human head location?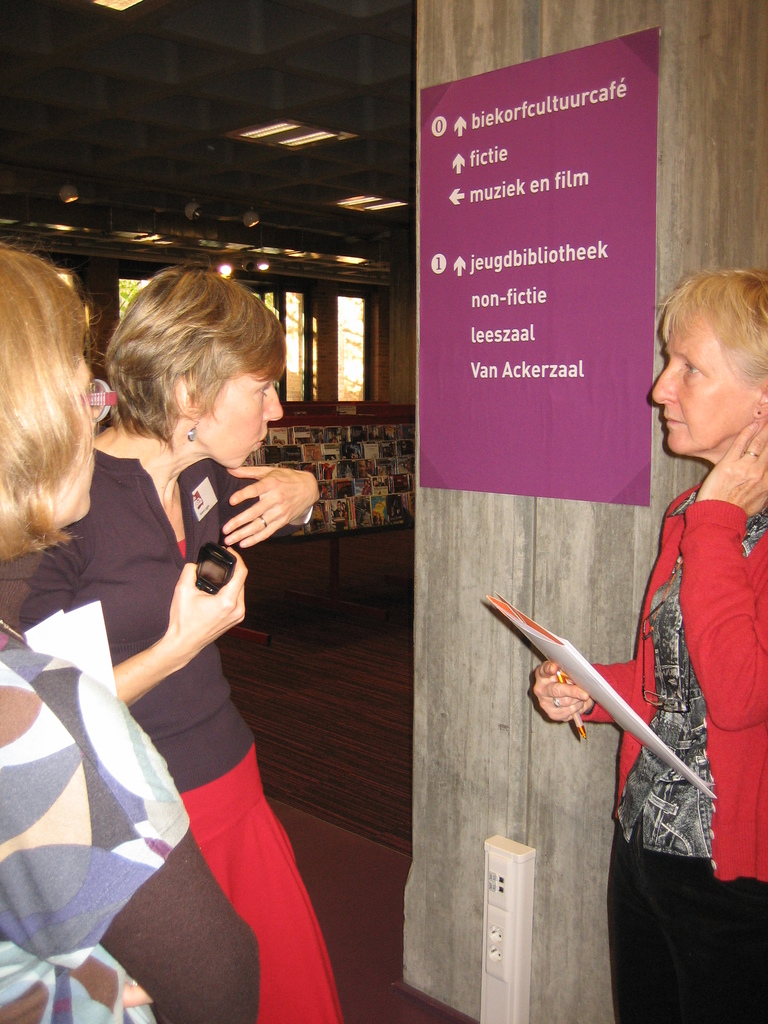
x1=650, y1=246, x2=767, y2=477
